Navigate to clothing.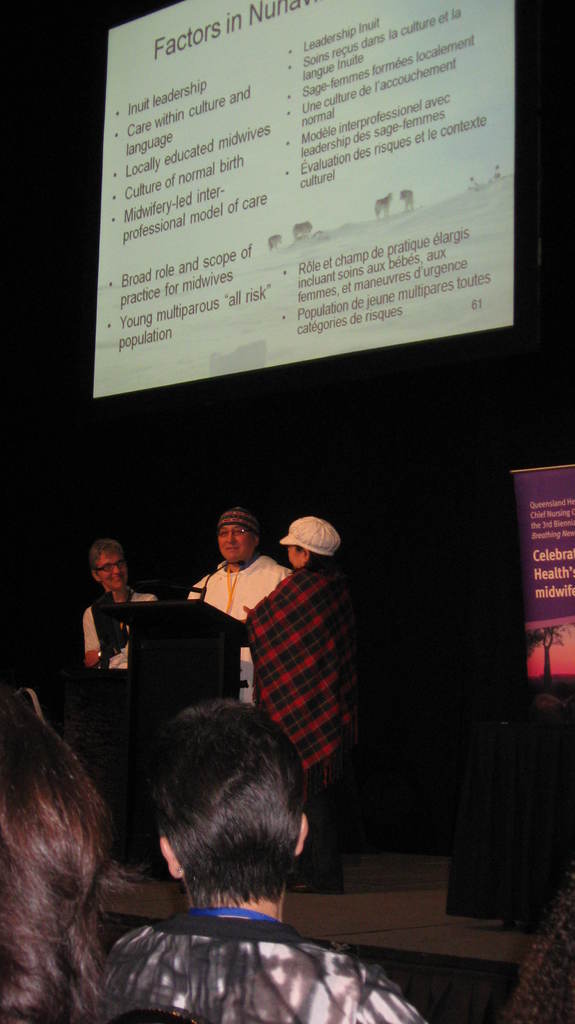
Navigation target: detection(186, 554, 289, 706).
